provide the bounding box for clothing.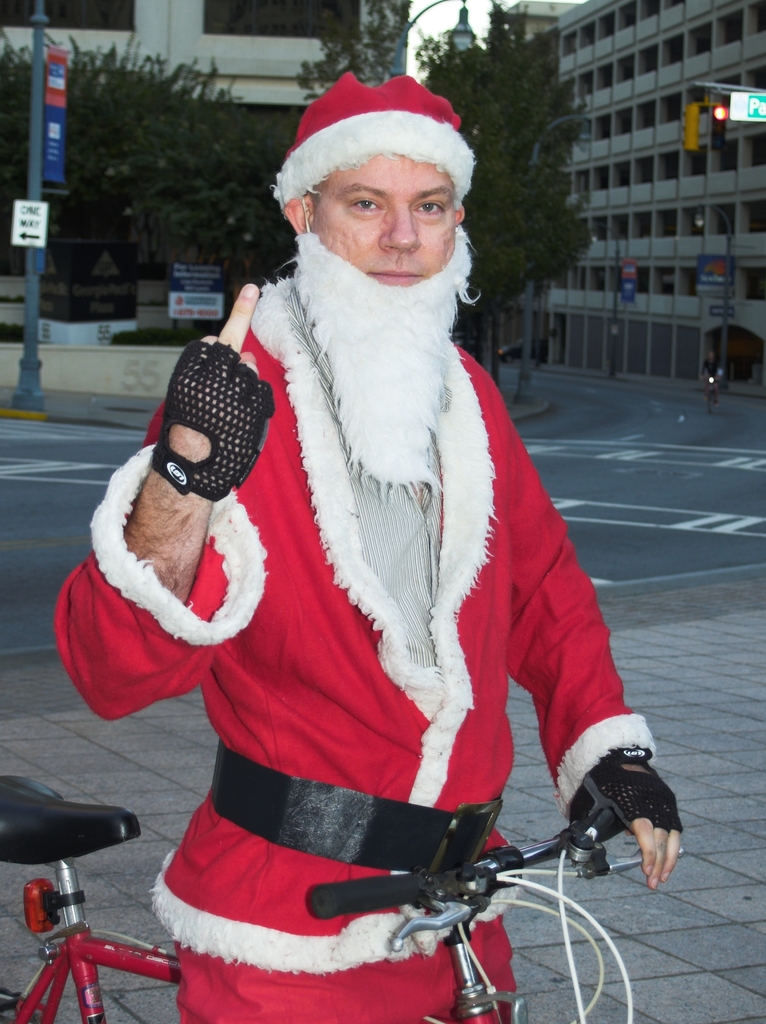
locate(54, 267, 656, 1023).
